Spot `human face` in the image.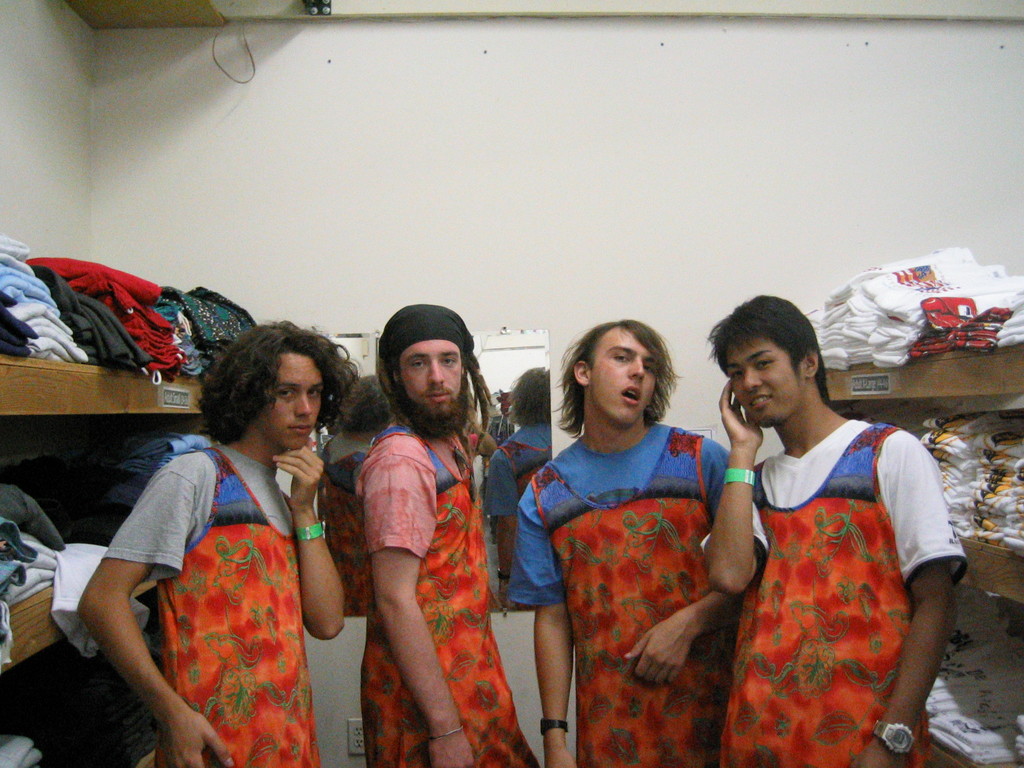
`human face` found at 404:338:470:408.
